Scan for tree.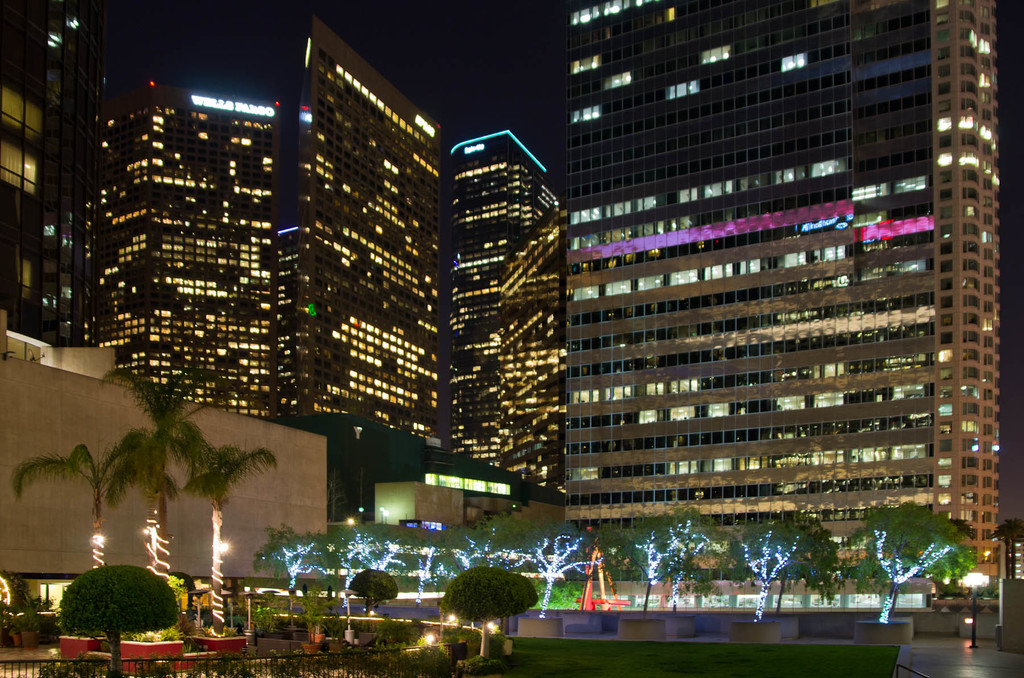
Scan result: <bbox>349, 566, 397, 616</bbox>.
